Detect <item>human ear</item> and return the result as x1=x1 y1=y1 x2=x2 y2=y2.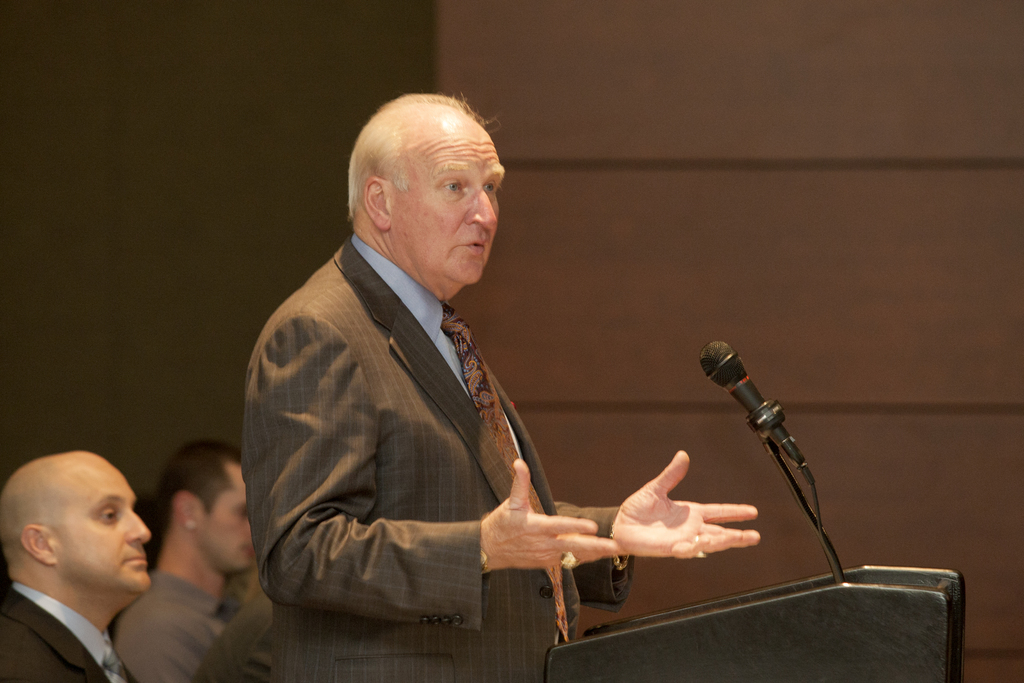
x1=22 y1=526 x2=58 y2=566.
